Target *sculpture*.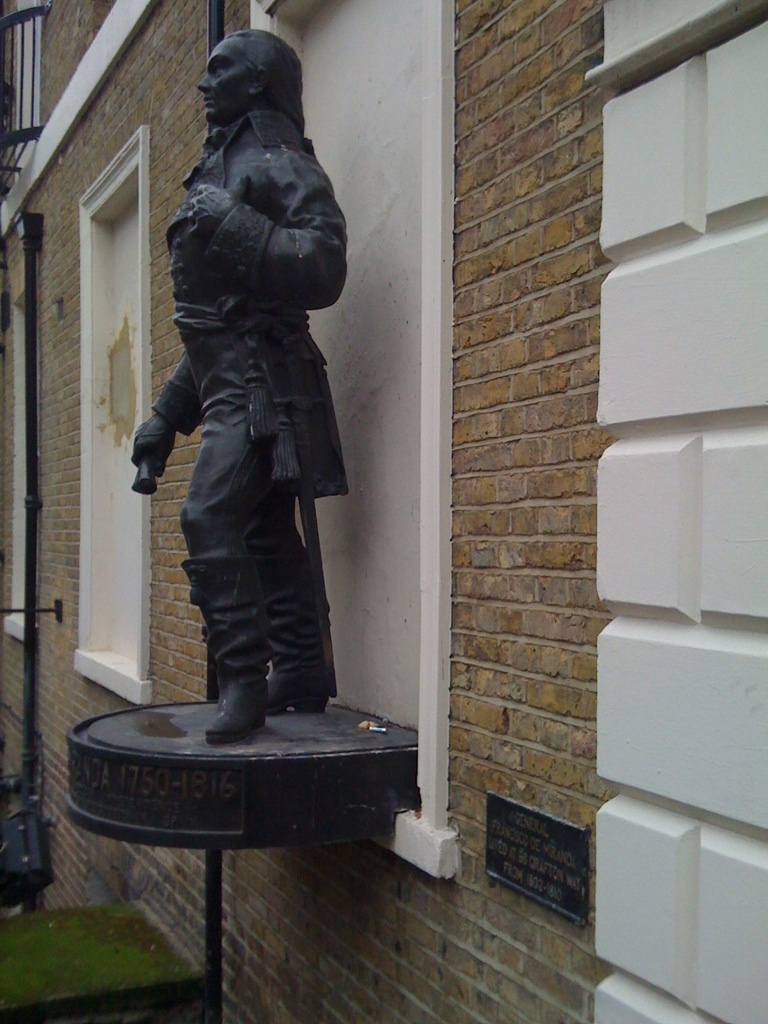
Target region: x1=127, y1=14, x2=378, y2=801.
